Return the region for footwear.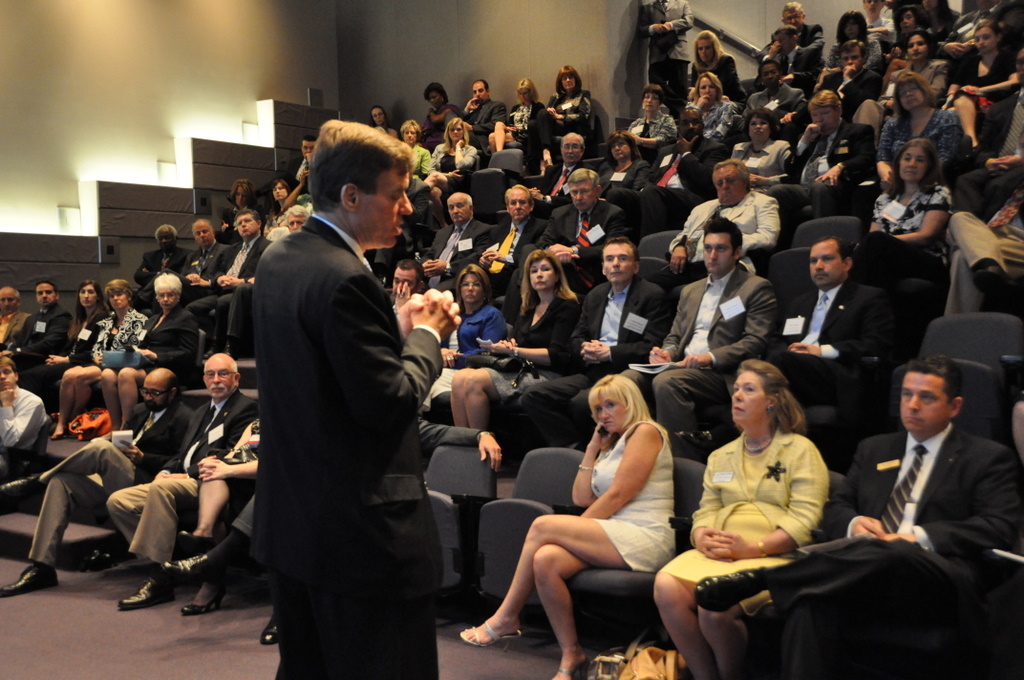
left=0, top=566, right=60, bottom=592.
